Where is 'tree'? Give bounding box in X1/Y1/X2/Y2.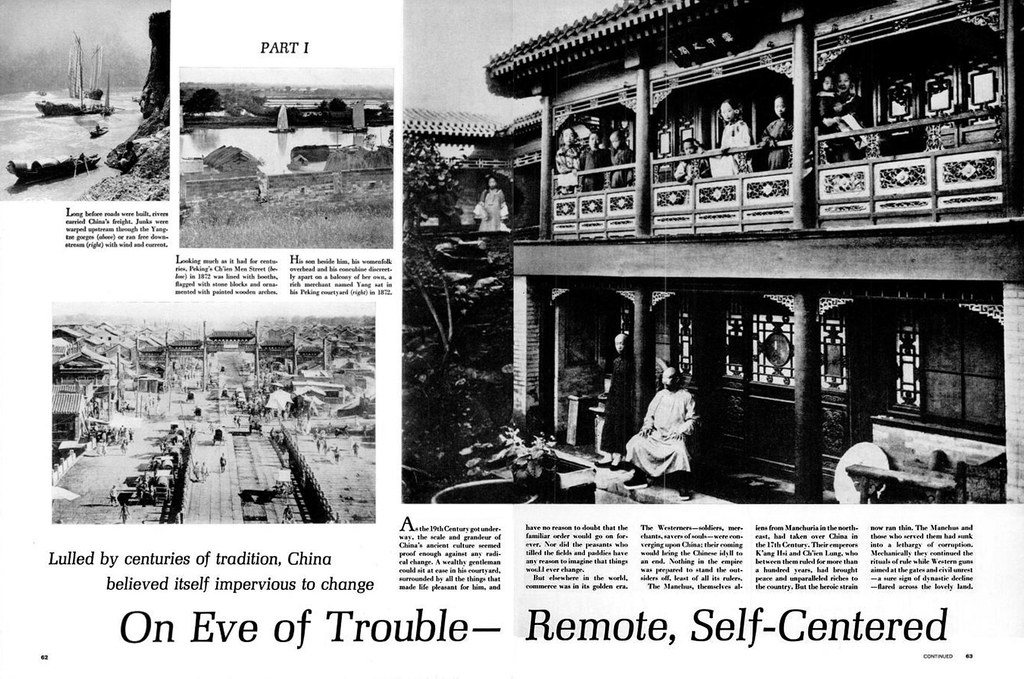
364/104/406/128.
